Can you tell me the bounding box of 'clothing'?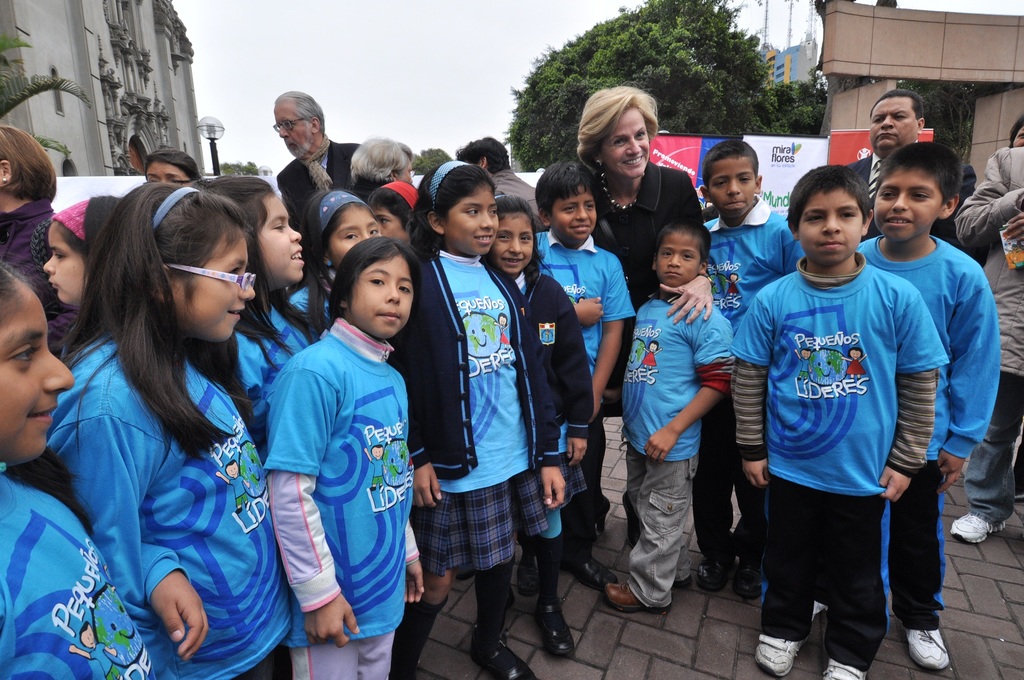
{"x1": 276, "y1": 136, "x2": 383, "y2": 227}.
